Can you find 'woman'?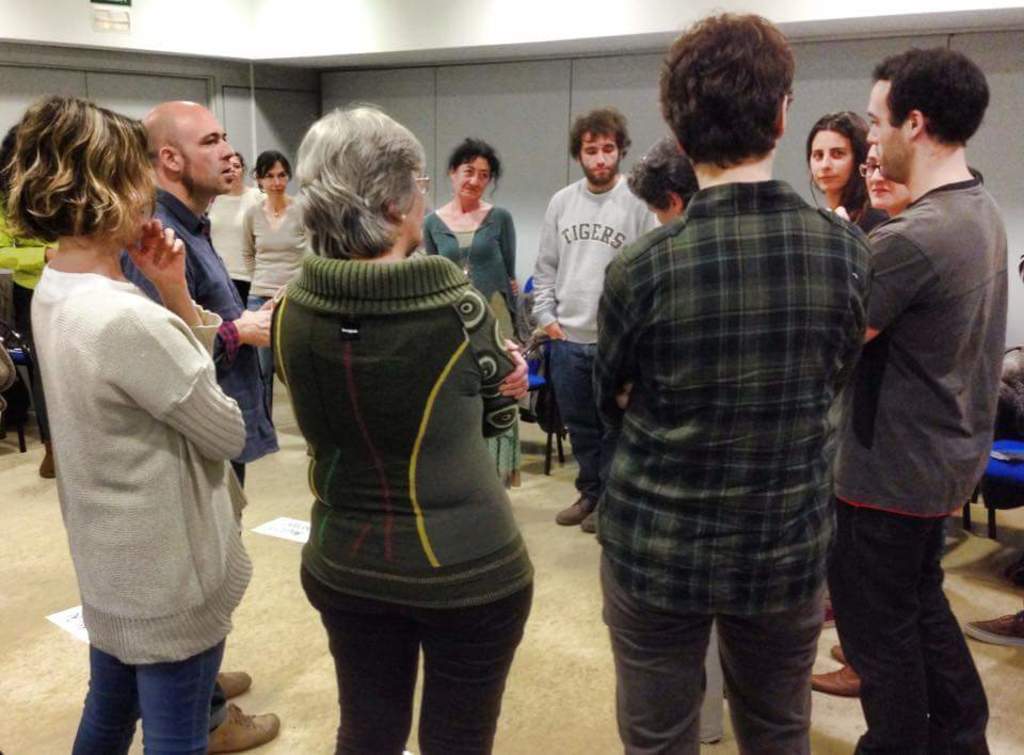
Yes, bounding box: [left=205, top=148, right=259, bottom=303].
